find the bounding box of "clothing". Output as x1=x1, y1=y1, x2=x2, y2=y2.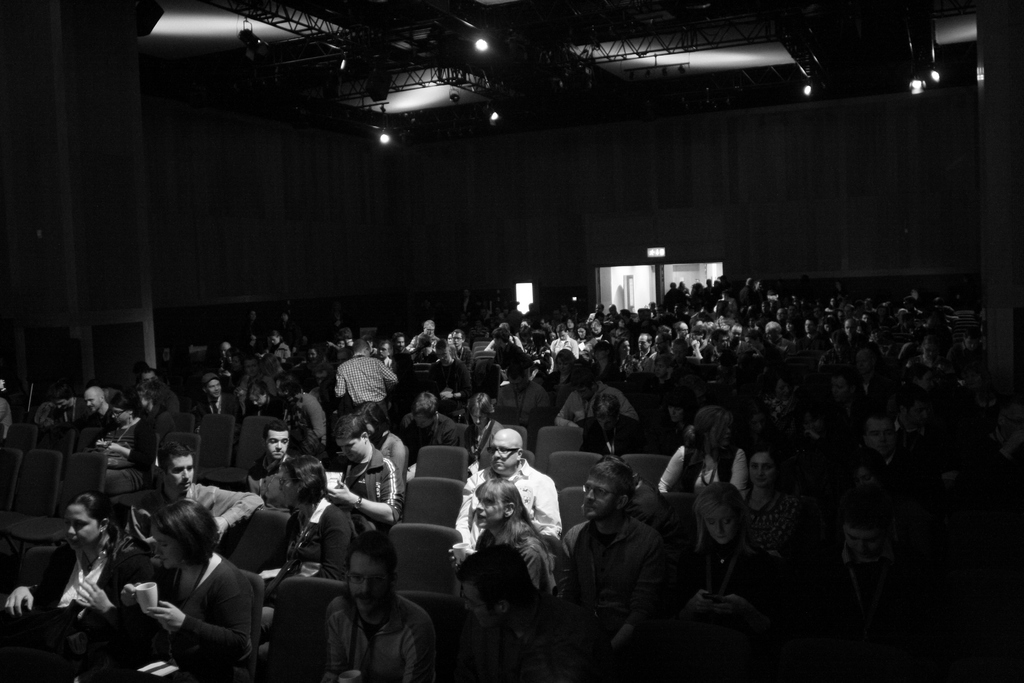
x1=655, y1=445, x2=750, y2=504.
